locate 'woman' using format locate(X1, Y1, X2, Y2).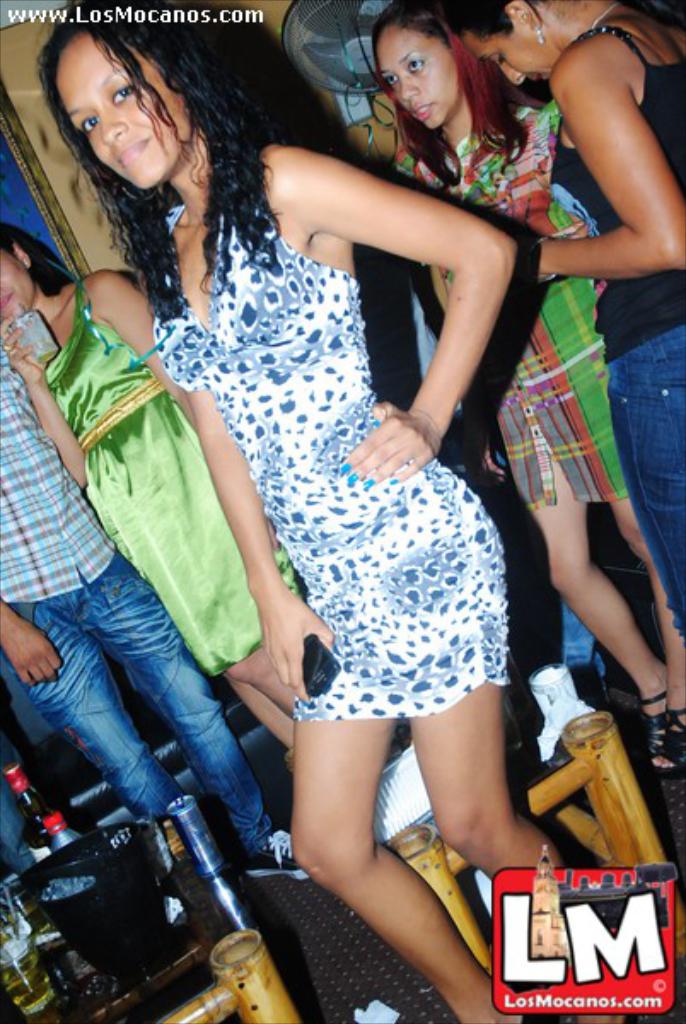
locate(391, 0, 684, 778).
